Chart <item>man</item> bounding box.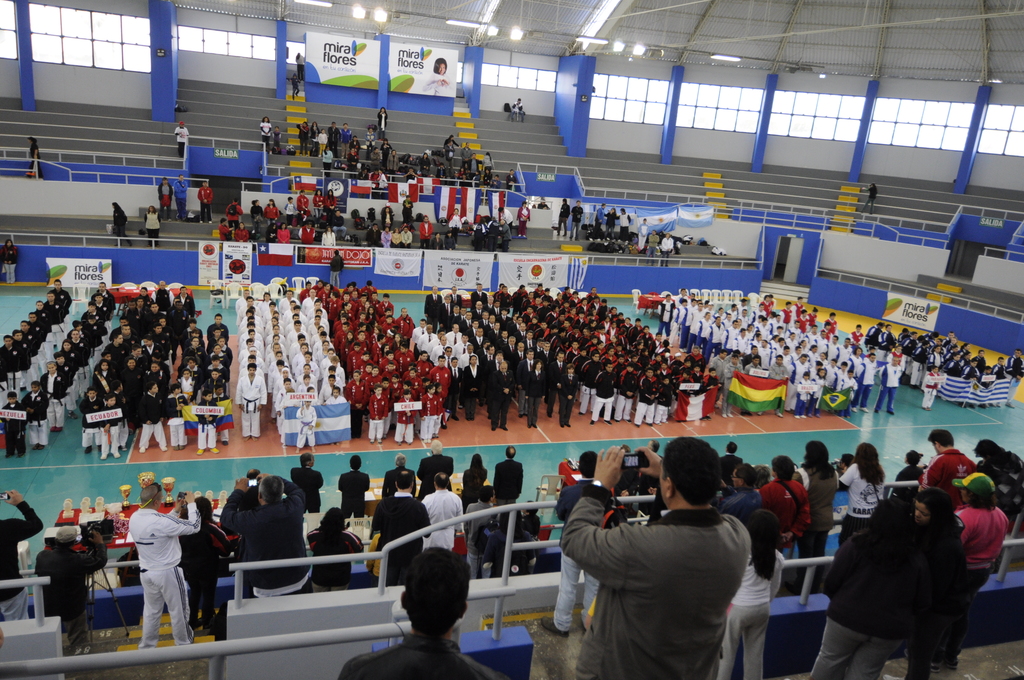
Charted: {"left": 446, "top": 207, "right": 462, "bottom": 248}.
